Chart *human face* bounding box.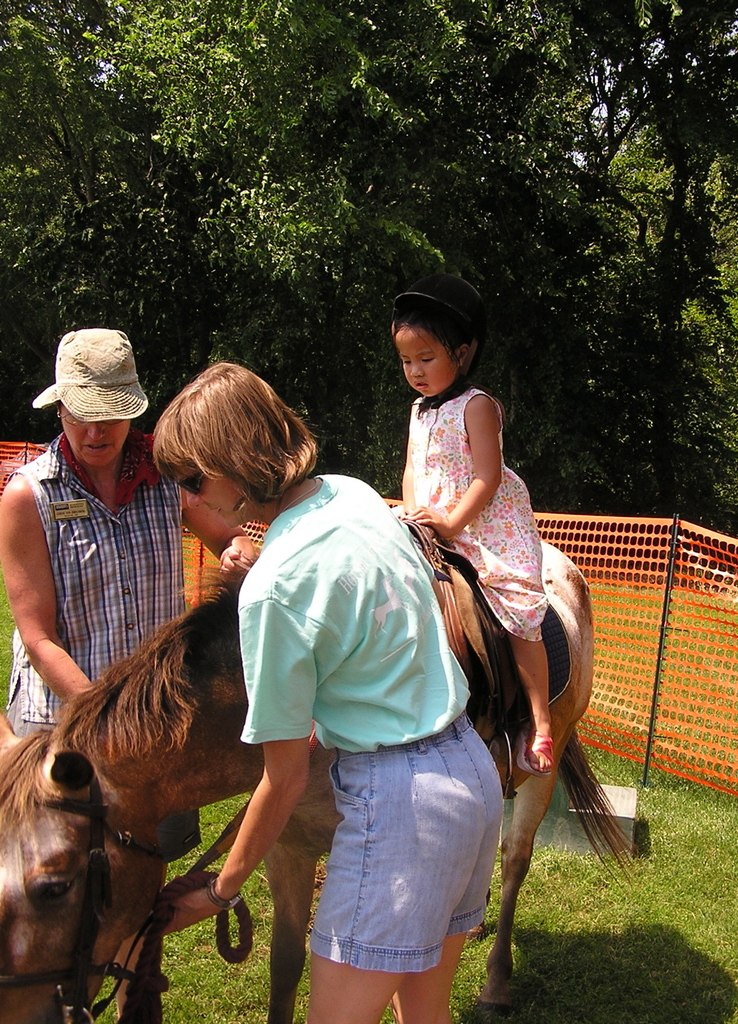
Charted: <bbox>397, 329, 459, 399</bbox>.
